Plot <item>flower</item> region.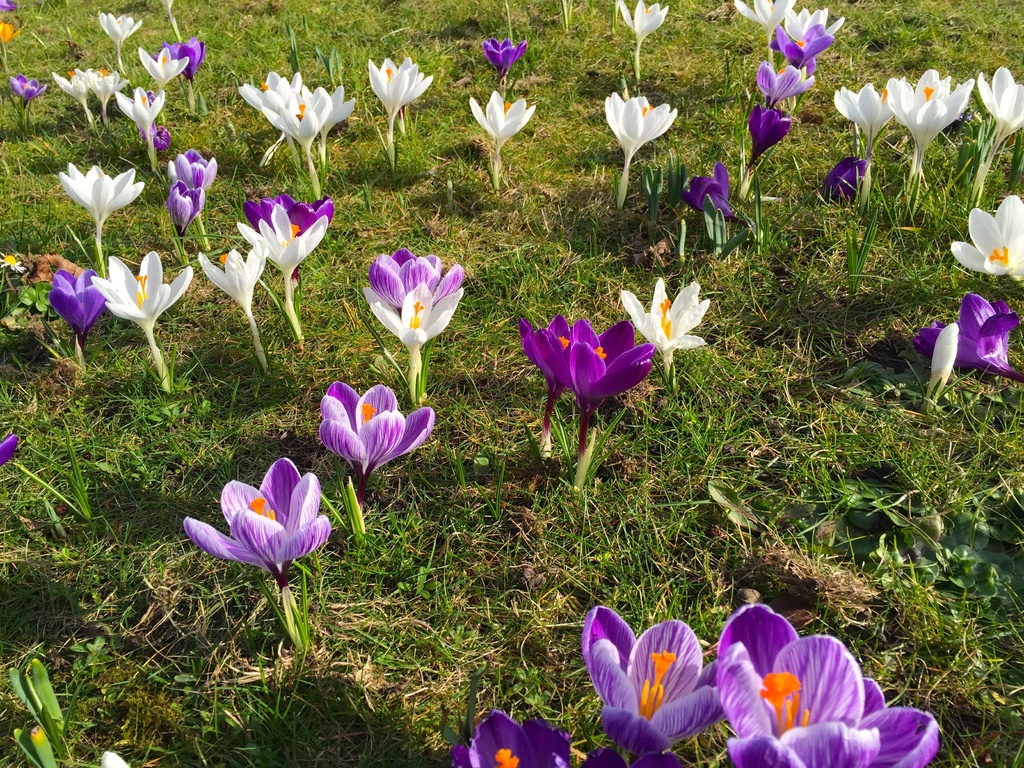
Plotted at region(371, 244, 459, 307).
